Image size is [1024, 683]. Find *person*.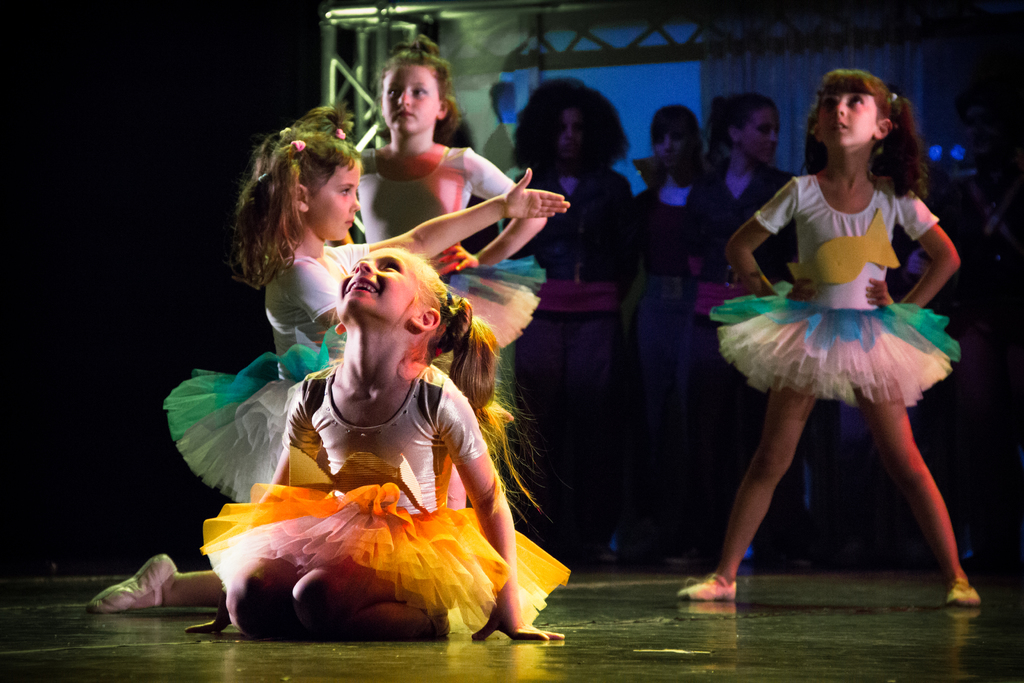
(86,103,572,611).
